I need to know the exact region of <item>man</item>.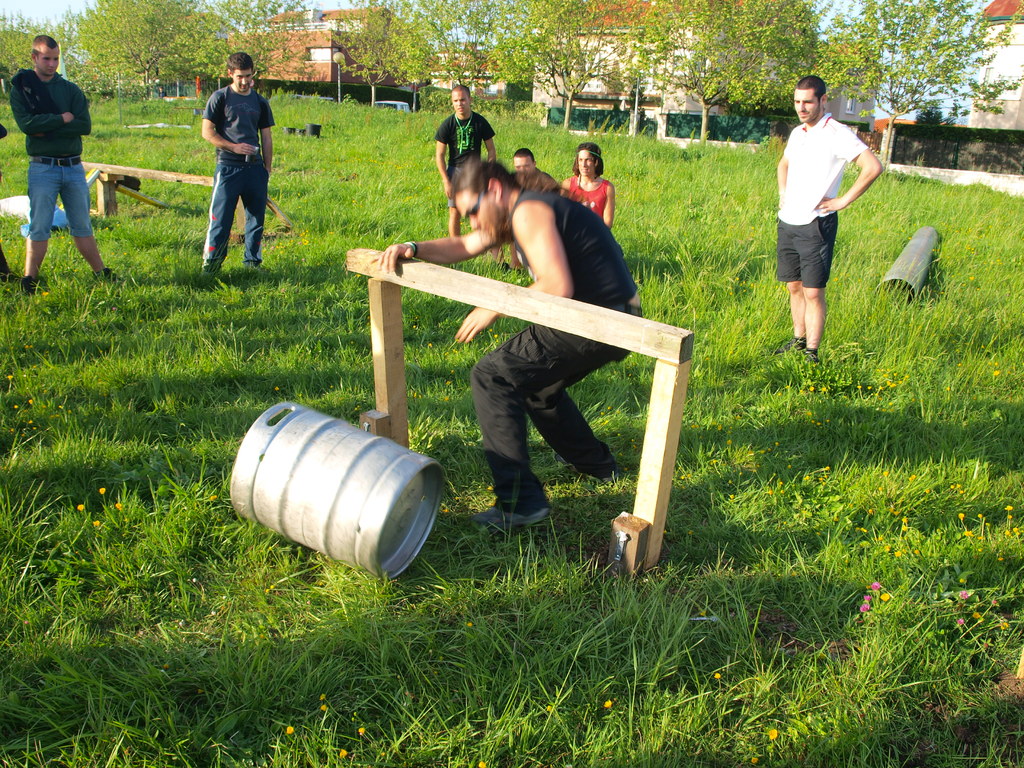
Region: (x1=772, y1=78, x2=884, y2=367).
